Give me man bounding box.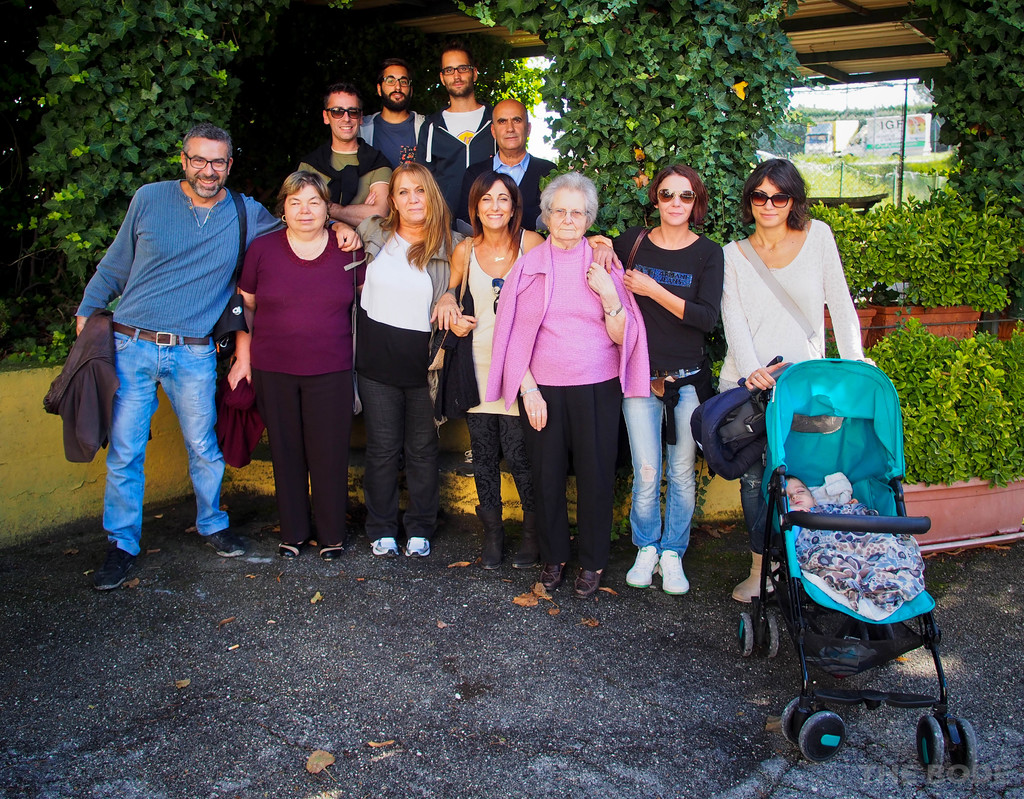
408/39/497/237.
